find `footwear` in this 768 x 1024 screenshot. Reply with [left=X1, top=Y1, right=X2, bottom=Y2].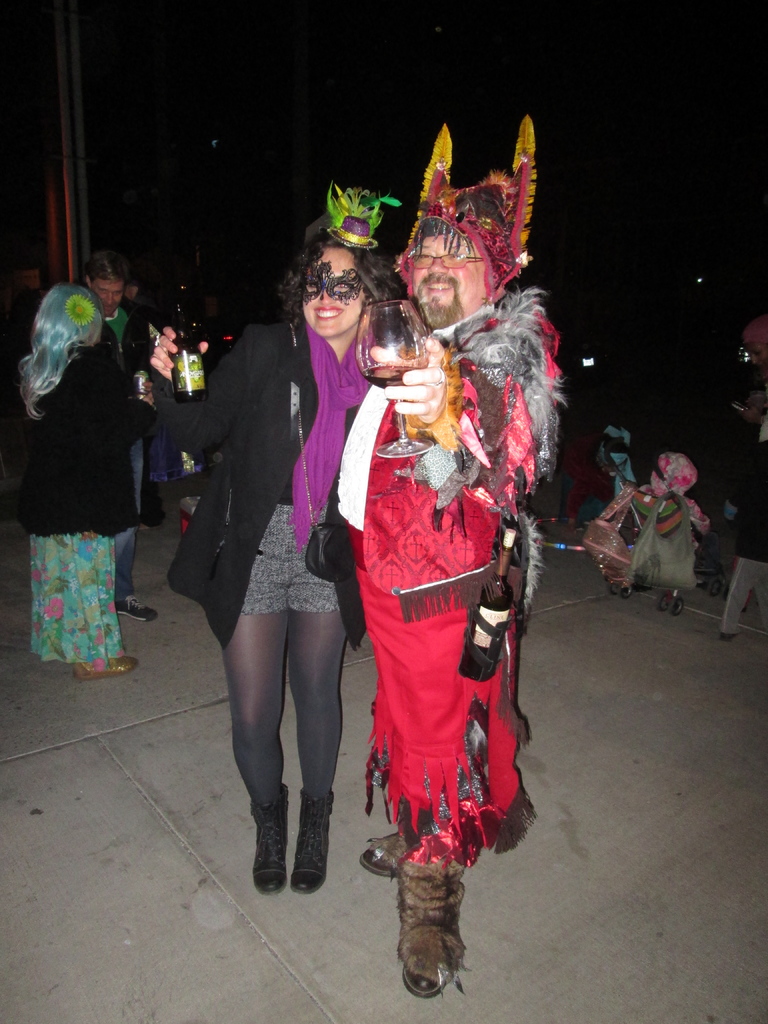
[left=110, top=595, right=159, bottom=621].
